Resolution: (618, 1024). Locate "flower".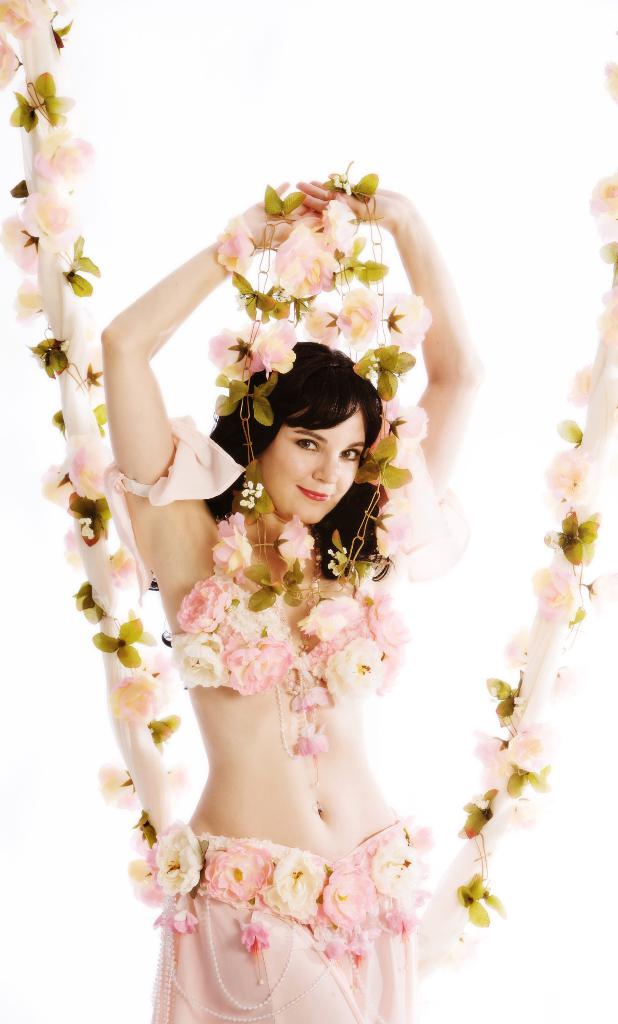
select_region(40, 460, 79, 505).
